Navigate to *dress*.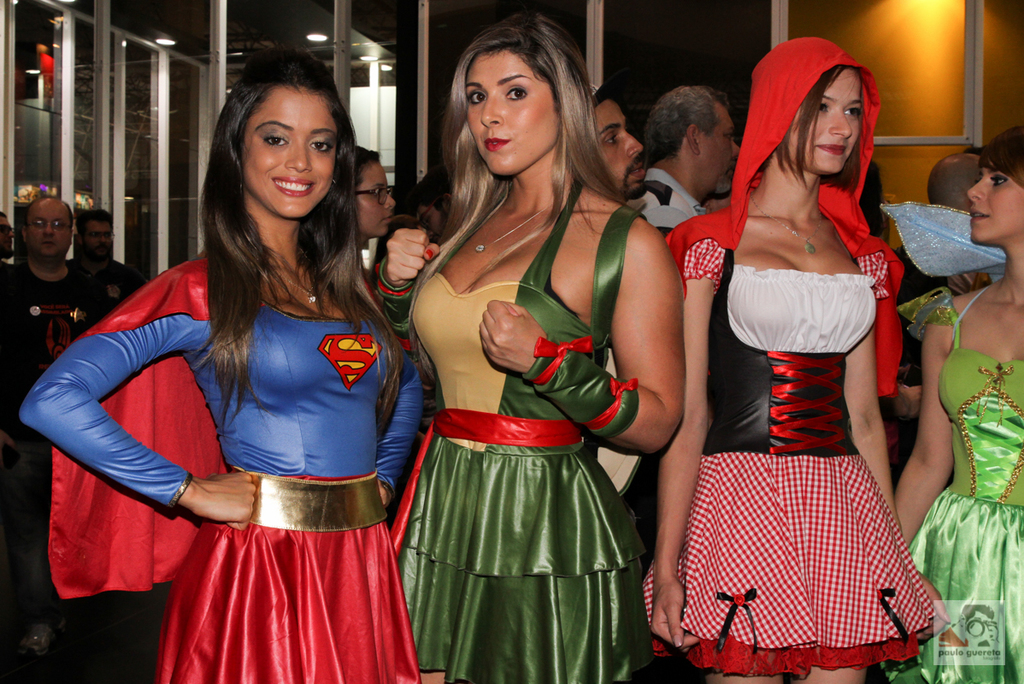
Navigation target: left=395, top=179, right=657, bottom=681.
